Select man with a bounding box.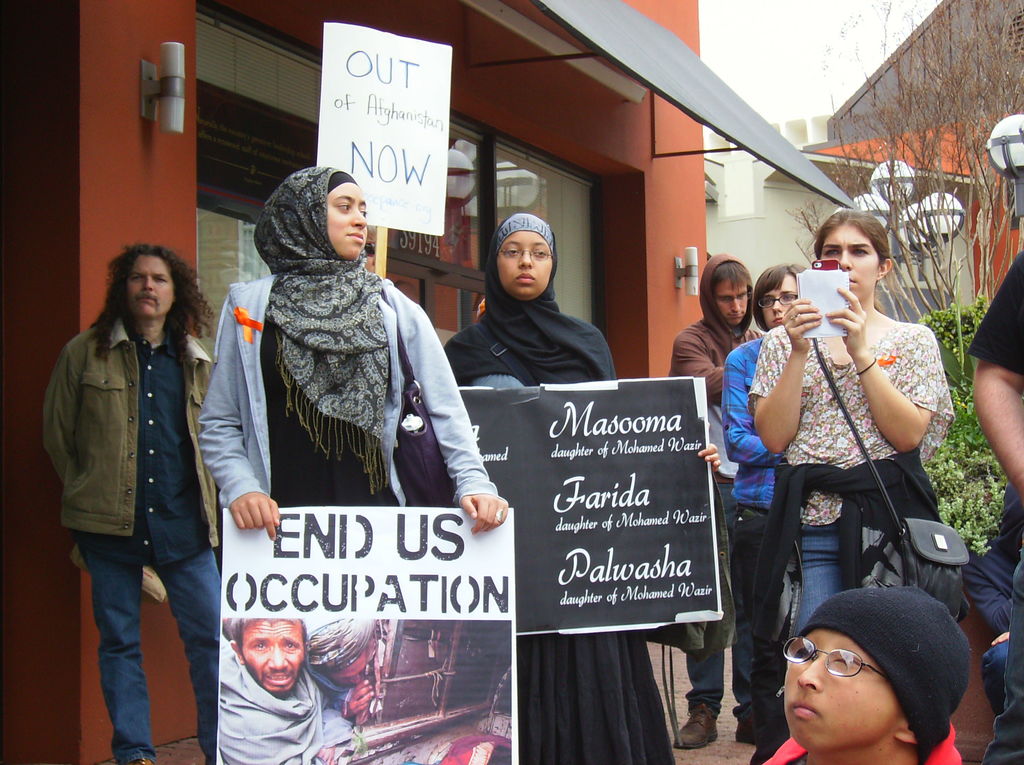
rect(668, 252, 774, 756).
